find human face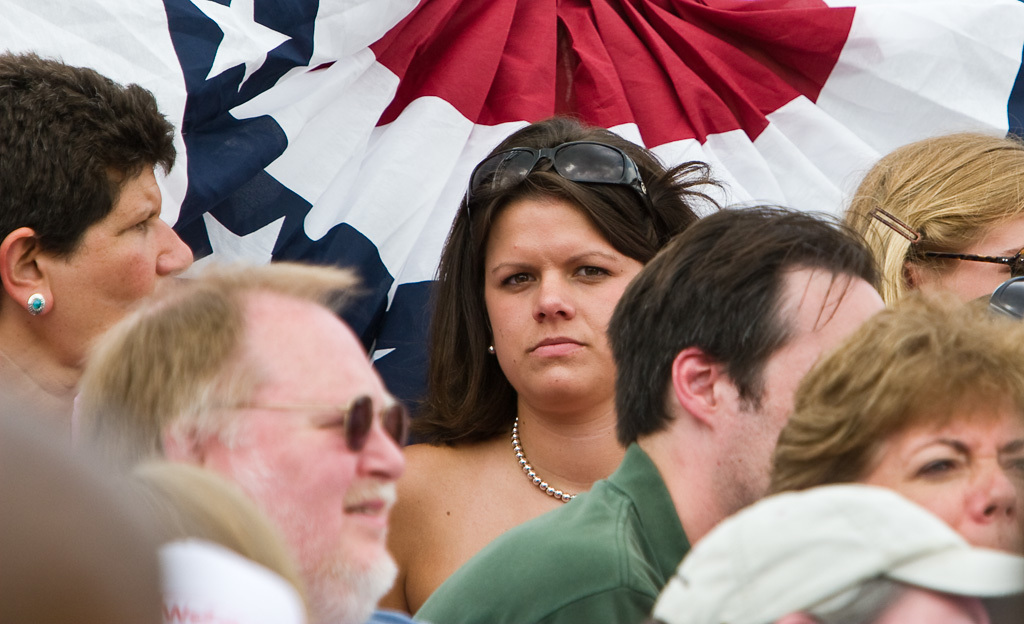
BBox(868, 384, 1023, 552)
